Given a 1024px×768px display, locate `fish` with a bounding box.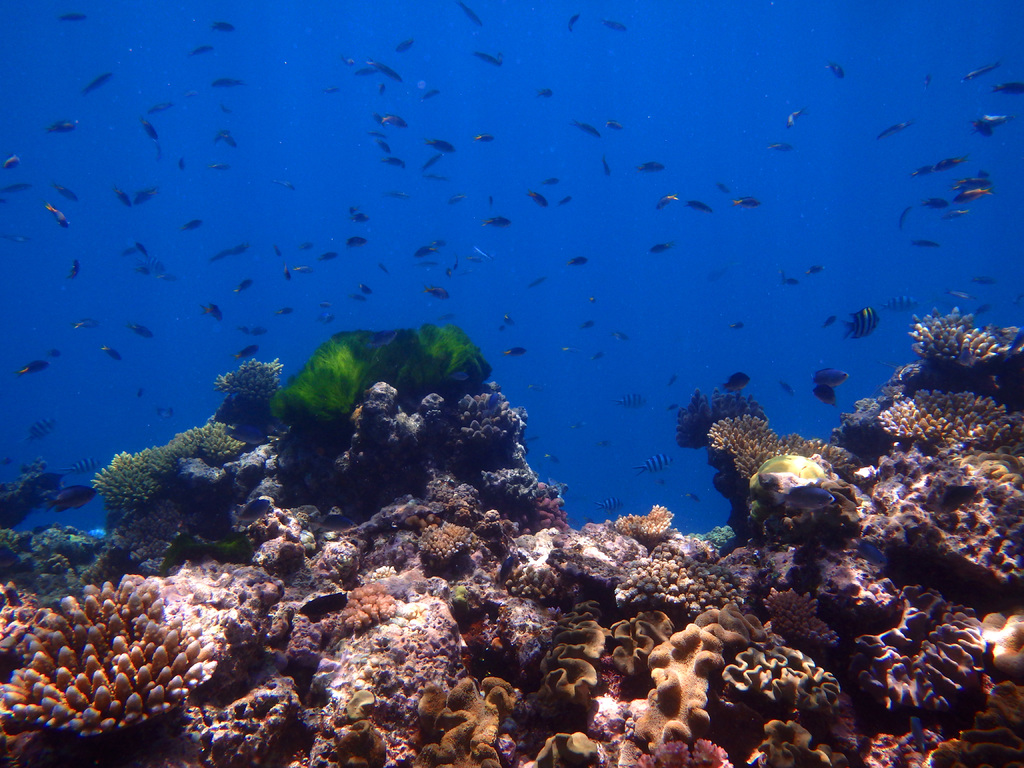
Located: (874, 118, 916, 140).
